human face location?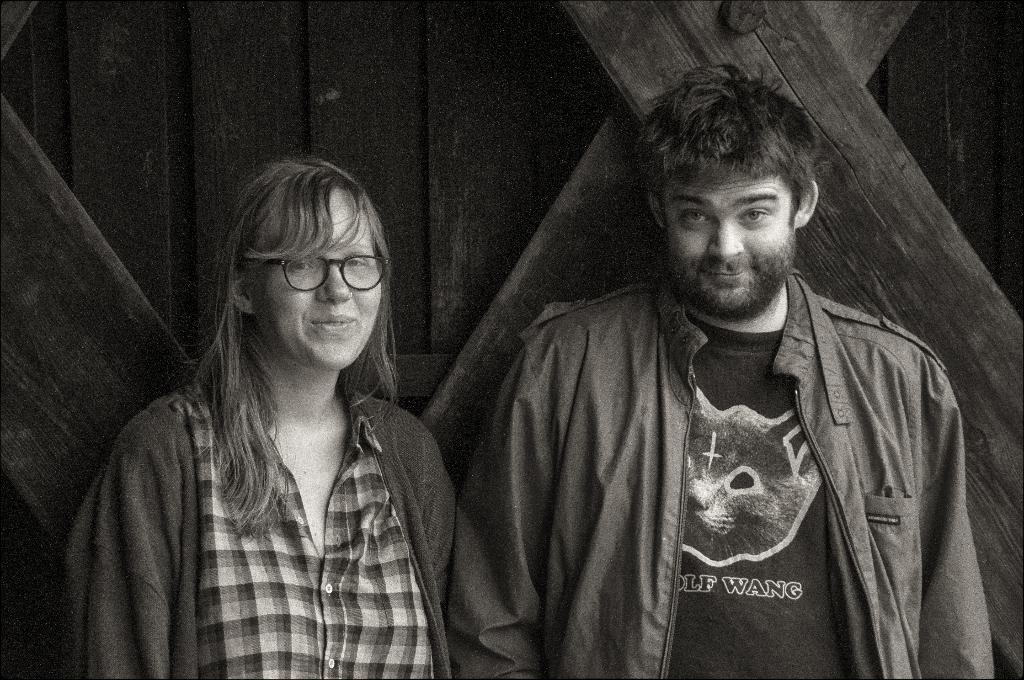
(255,184,381,370)
